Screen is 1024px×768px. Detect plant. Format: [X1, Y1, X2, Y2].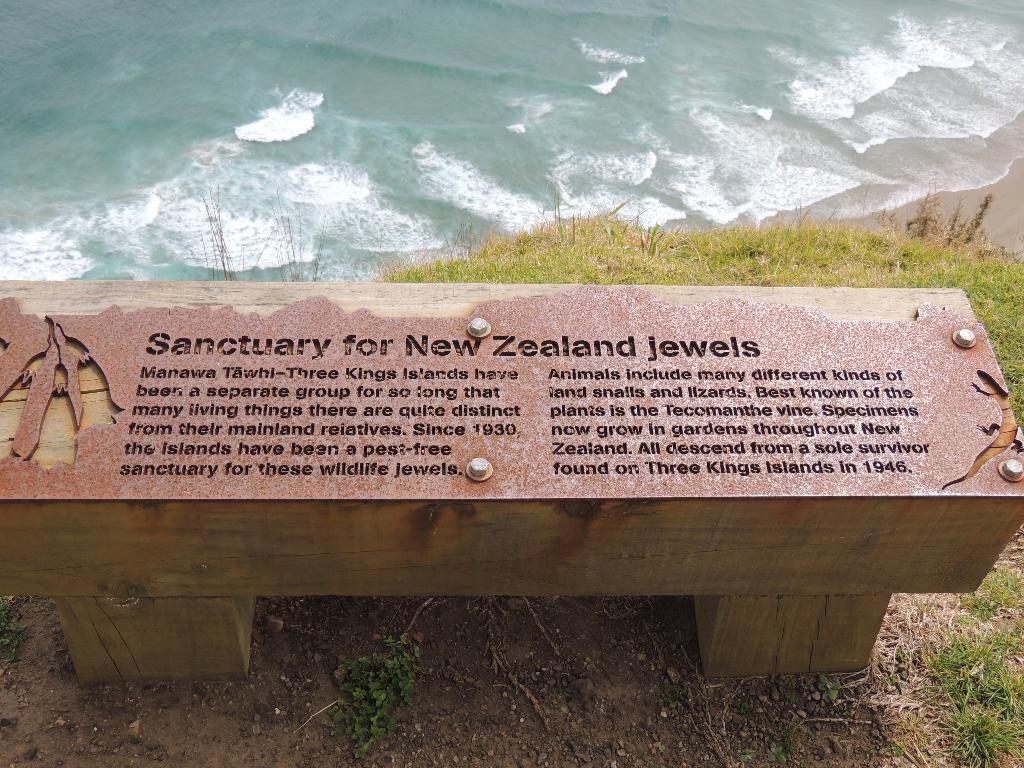
[197, 168, 243, 281].
